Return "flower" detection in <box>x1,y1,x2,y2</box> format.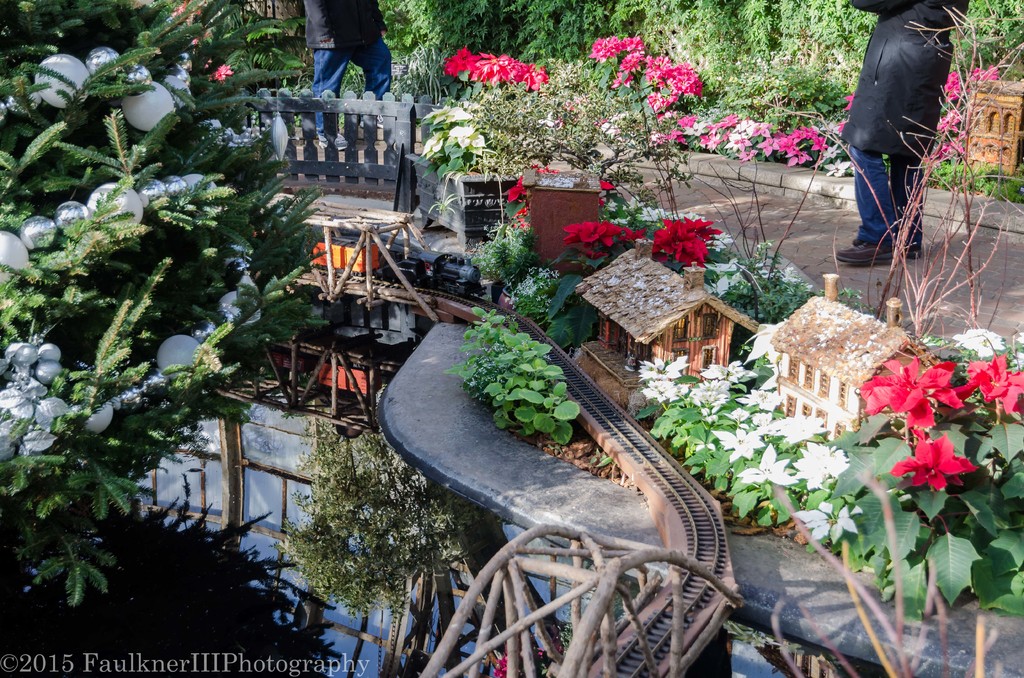
<box>560,220,620,262</box>.
